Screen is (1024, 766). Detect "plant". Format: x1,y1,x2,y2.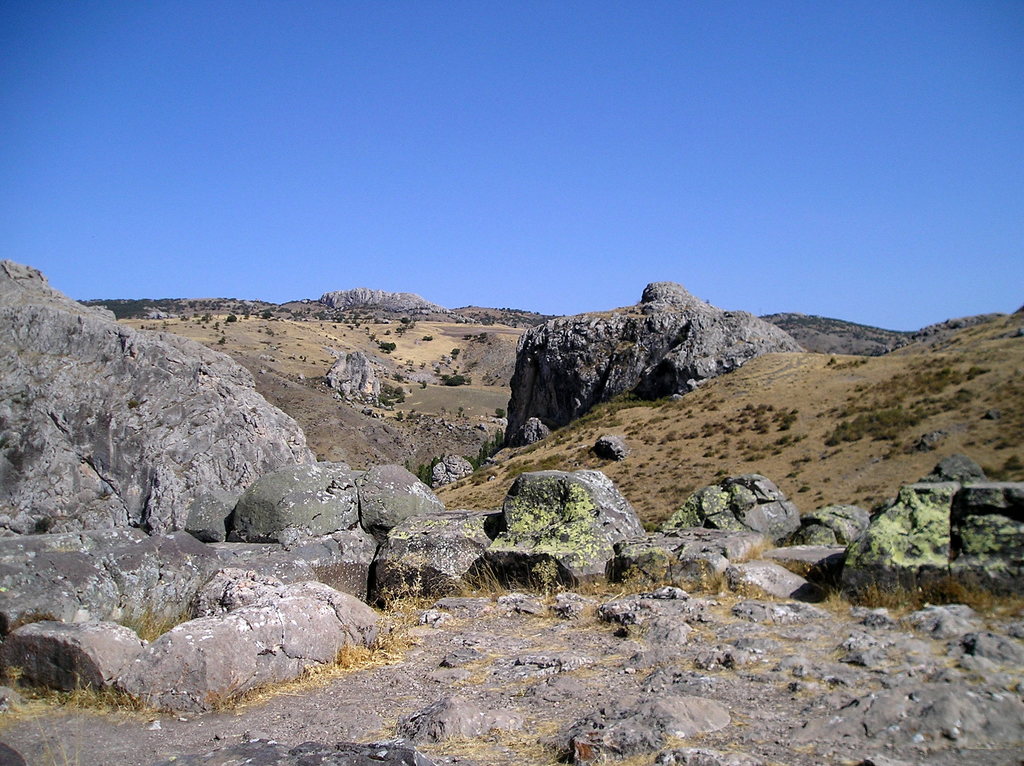
473,560,506,605.
